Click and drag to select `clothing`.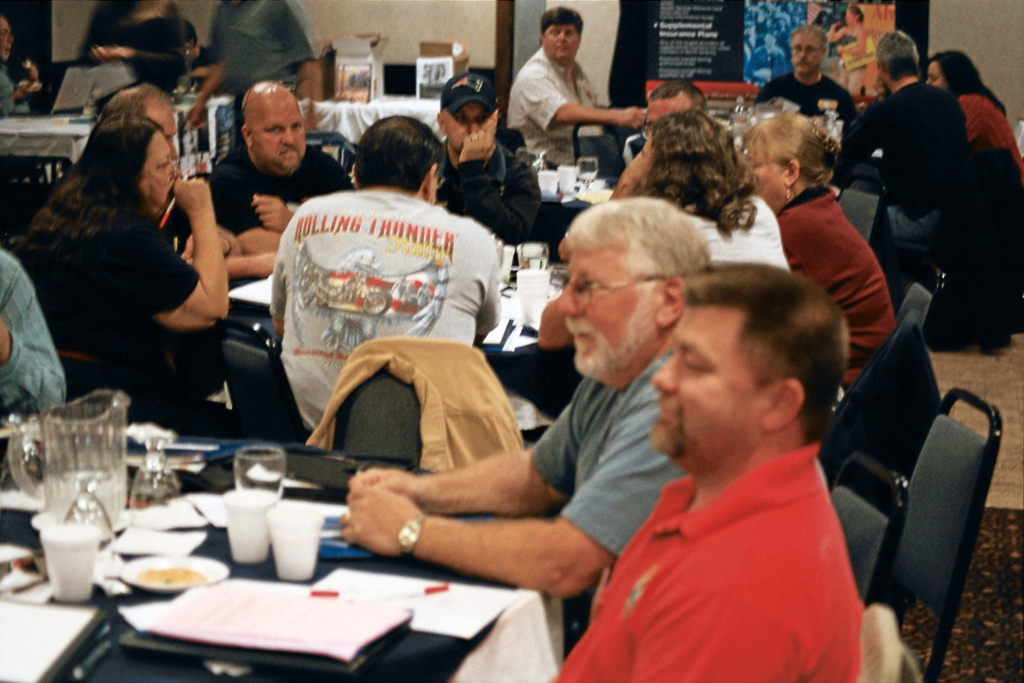
Selection: 7,172,284,435.
